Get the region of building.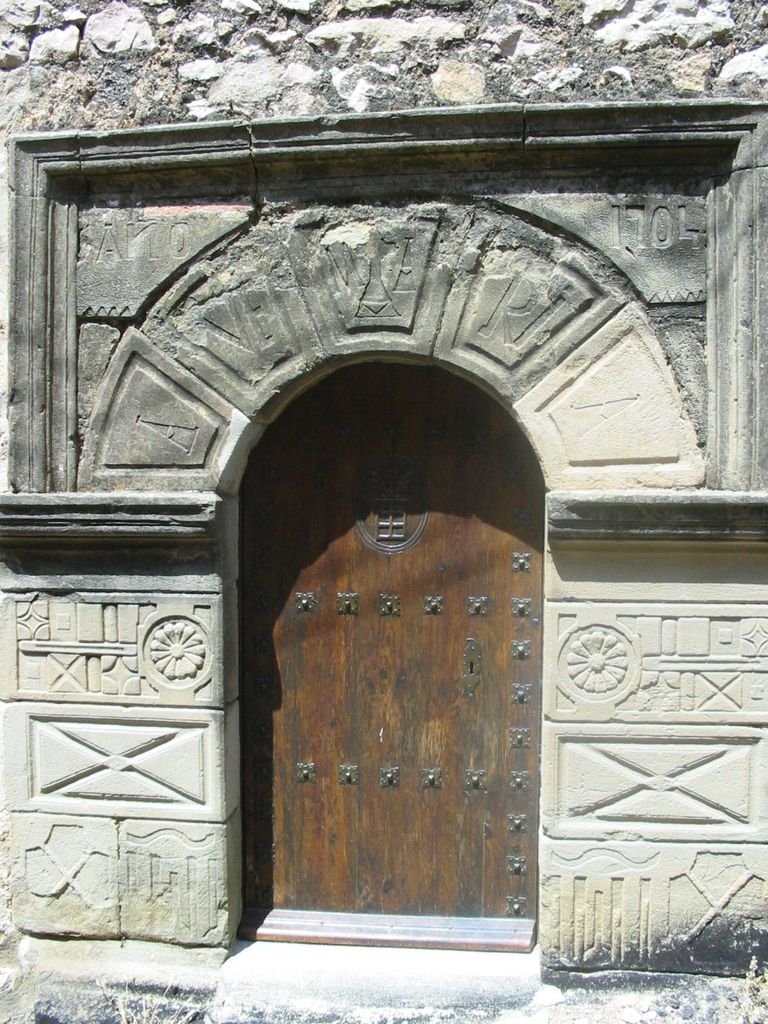
0,0,767,1023.
